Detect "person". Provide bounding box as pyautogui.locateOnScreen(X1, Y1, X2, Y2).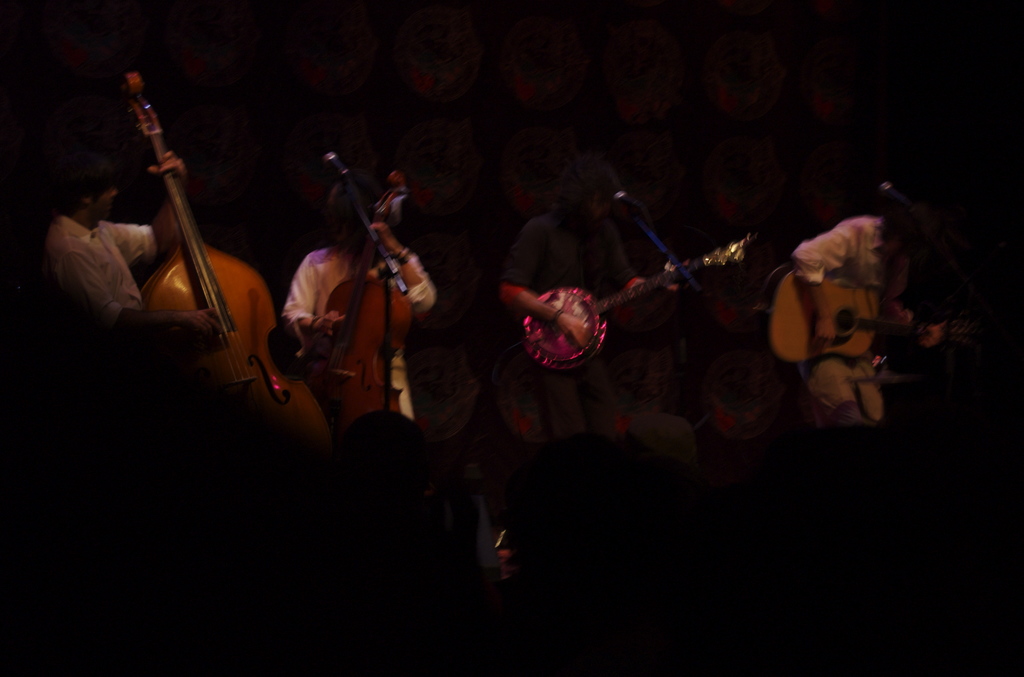
pyautogui.locateOnScreen(278, 165, 435, 422).
